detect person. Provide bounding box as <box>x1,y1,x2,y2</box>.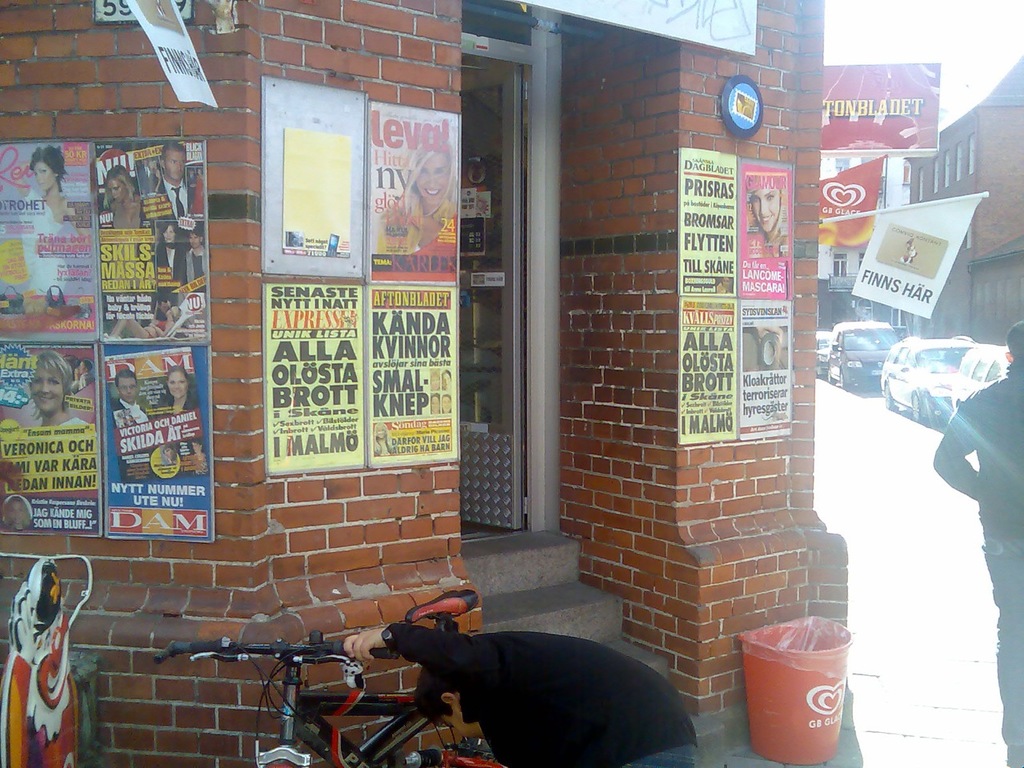
<box>341,620,695,767</box>.
